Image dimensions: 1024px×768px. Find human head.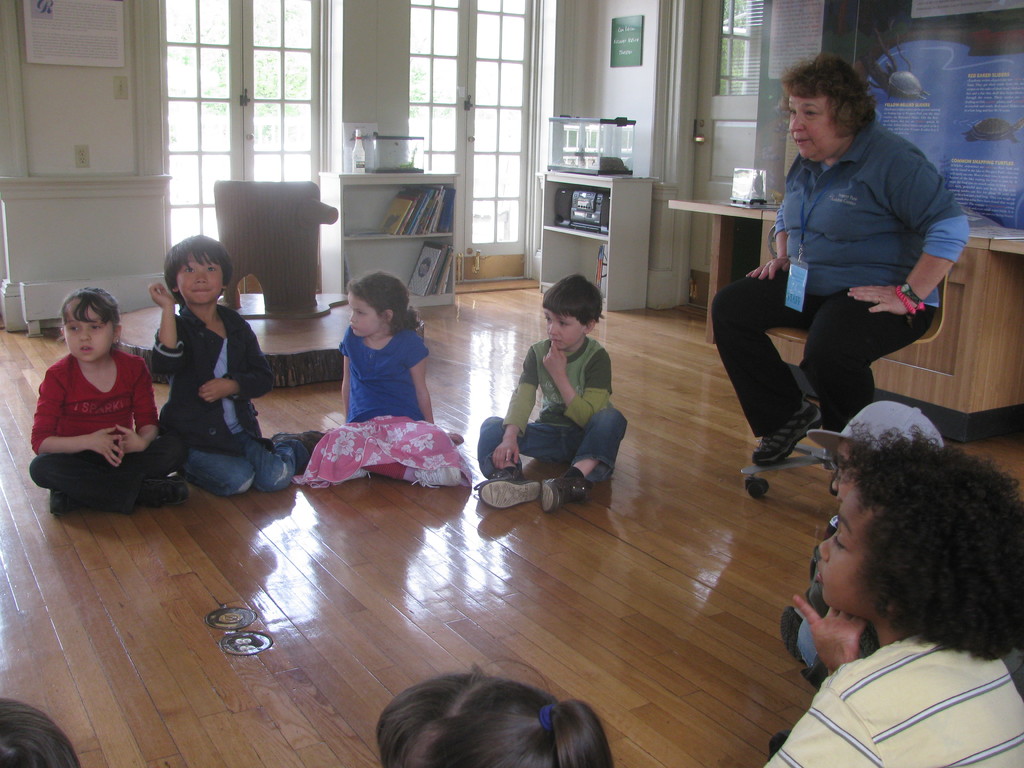
l=375, t=669, r=611, b=767.
